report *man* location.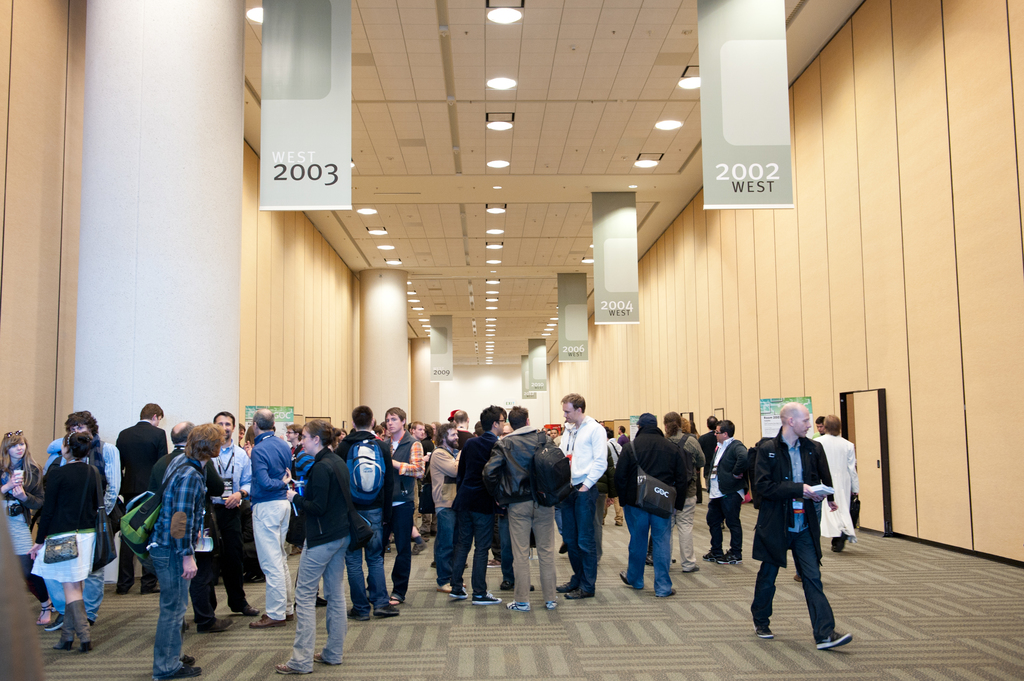
Report: [117,403,171,591].
